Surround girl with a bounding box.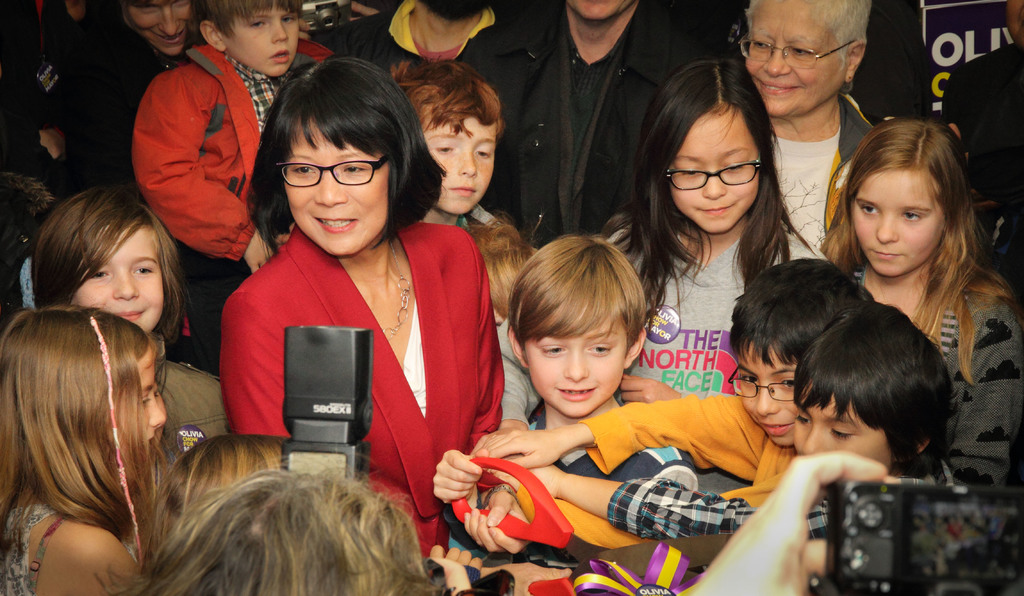
{"left": 33, "top": 188, "right": 188, "bottom": 358}.
